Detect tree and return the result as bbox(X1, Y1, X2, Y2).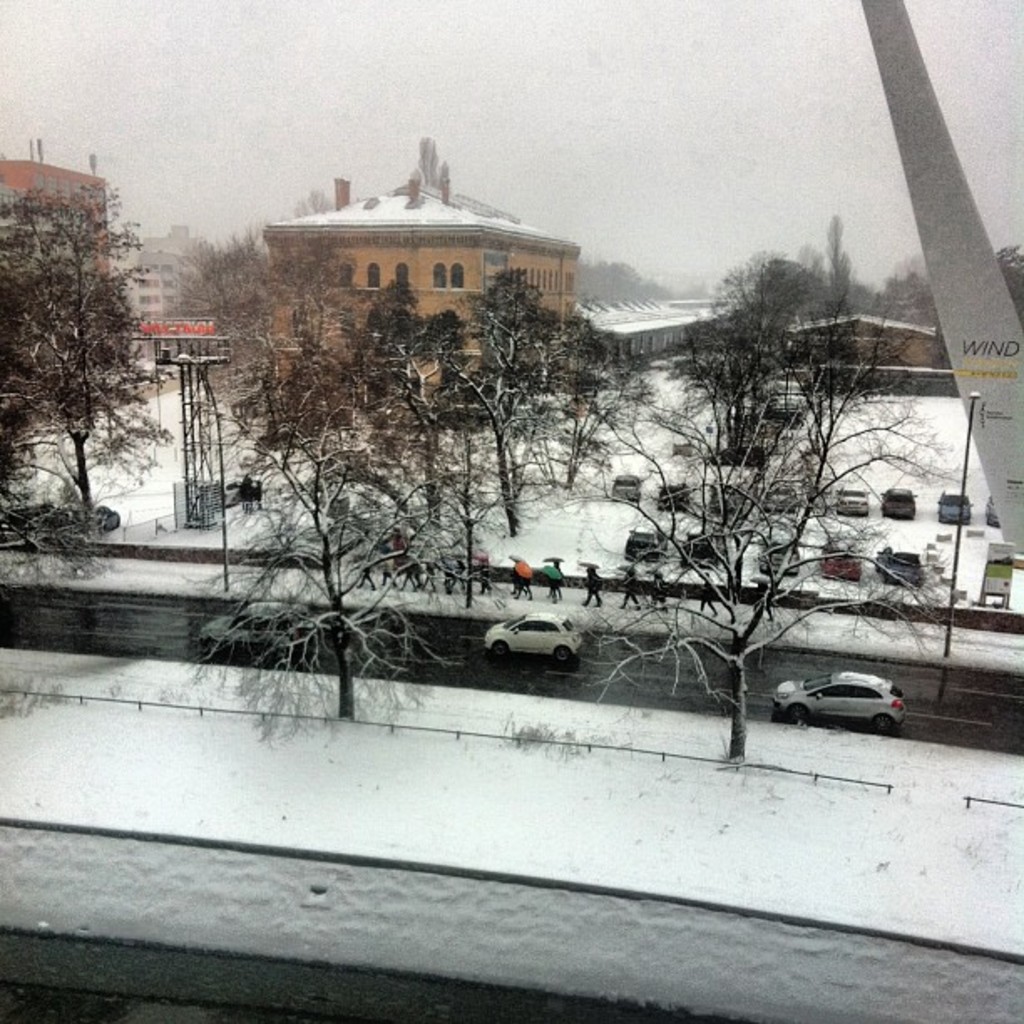
bbox(181, 186, 643, 714).
